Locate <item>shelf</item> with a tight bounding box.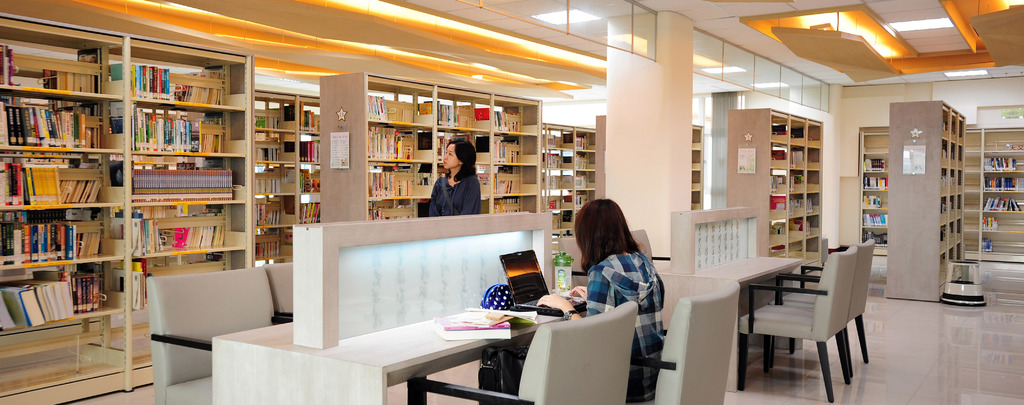
x1=805 y1=219 x2=824 y2=234.
